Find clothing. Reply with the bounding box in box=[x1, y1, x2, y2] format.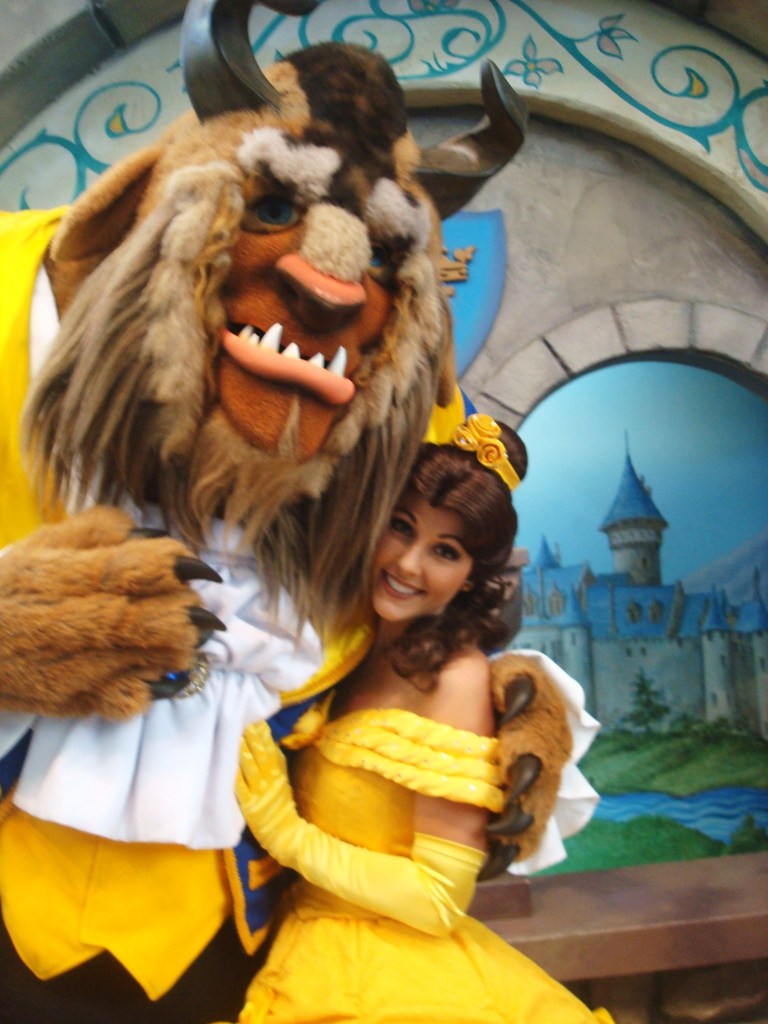
box=[238, 689, 616, 1023].
